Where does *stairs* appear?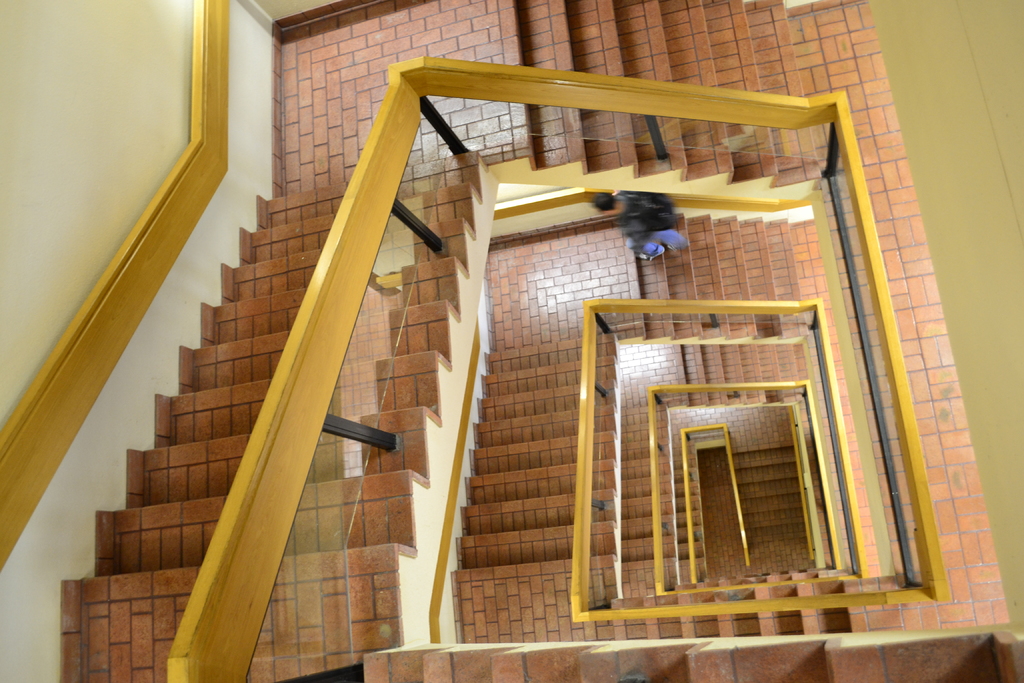
Appears at detection(56, 0, 1023, 682).
